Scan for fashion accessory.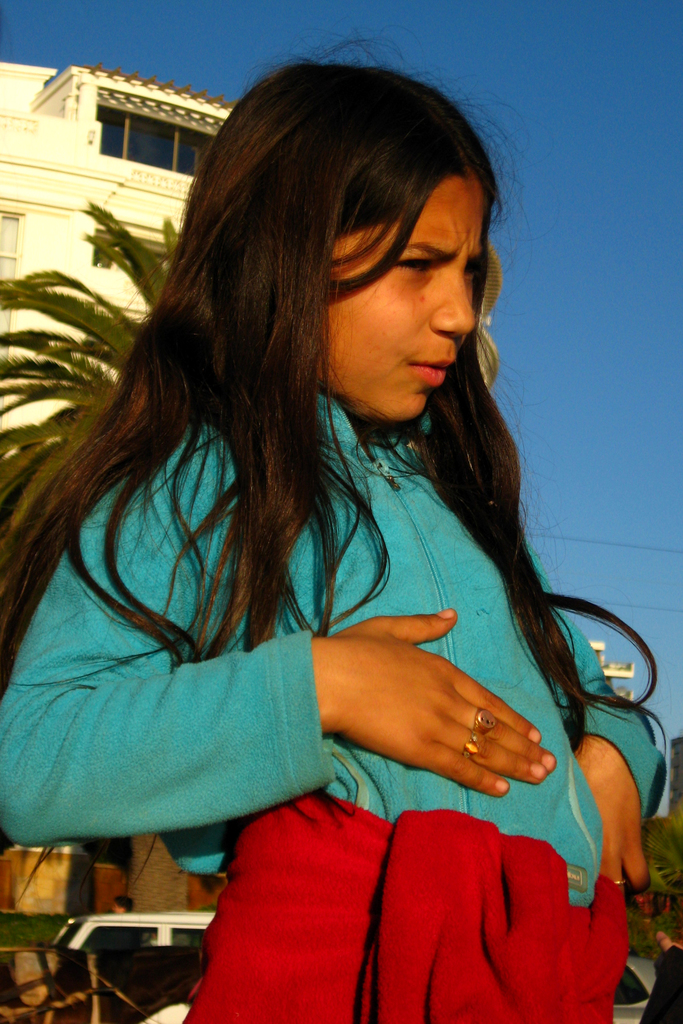
Scan result: Rect(461, 734, 482, 758).
